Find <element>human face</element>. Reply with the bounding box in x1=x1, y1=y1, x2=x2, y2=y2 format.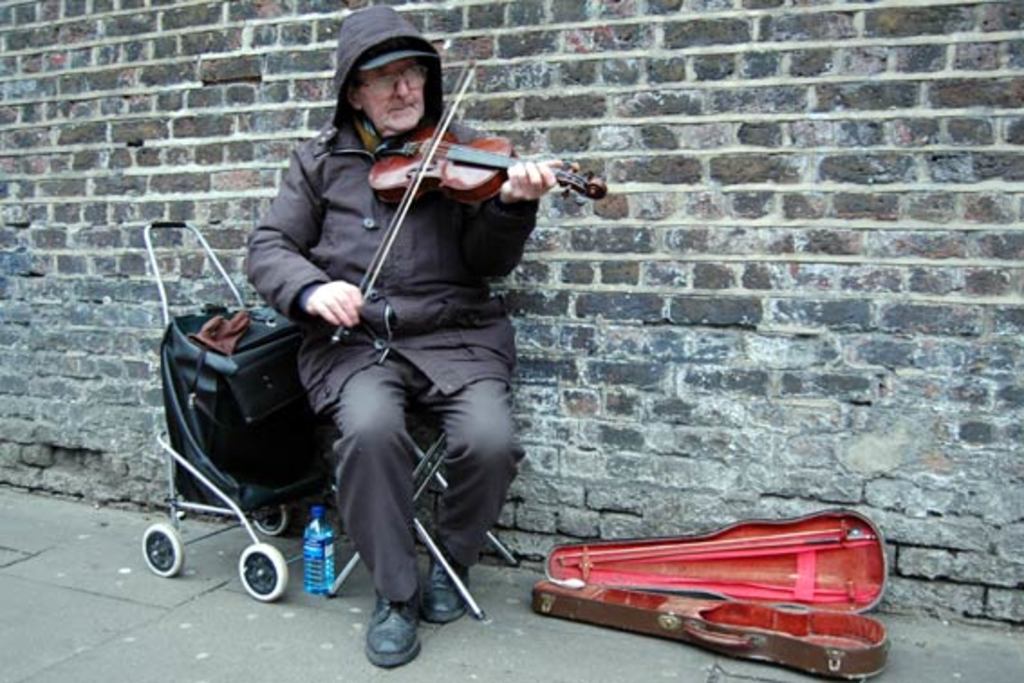
x1=358, y1=60, x2=424, y2=132.
